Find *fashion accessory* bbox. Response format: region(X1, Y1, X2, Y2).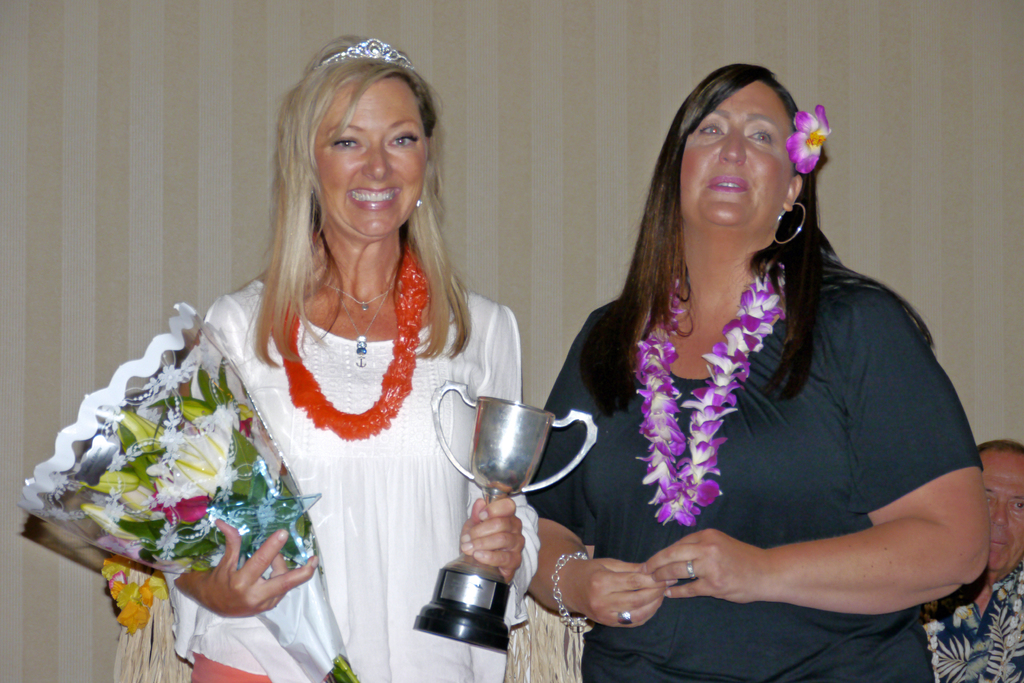
region(325, 281, 397, 368).
